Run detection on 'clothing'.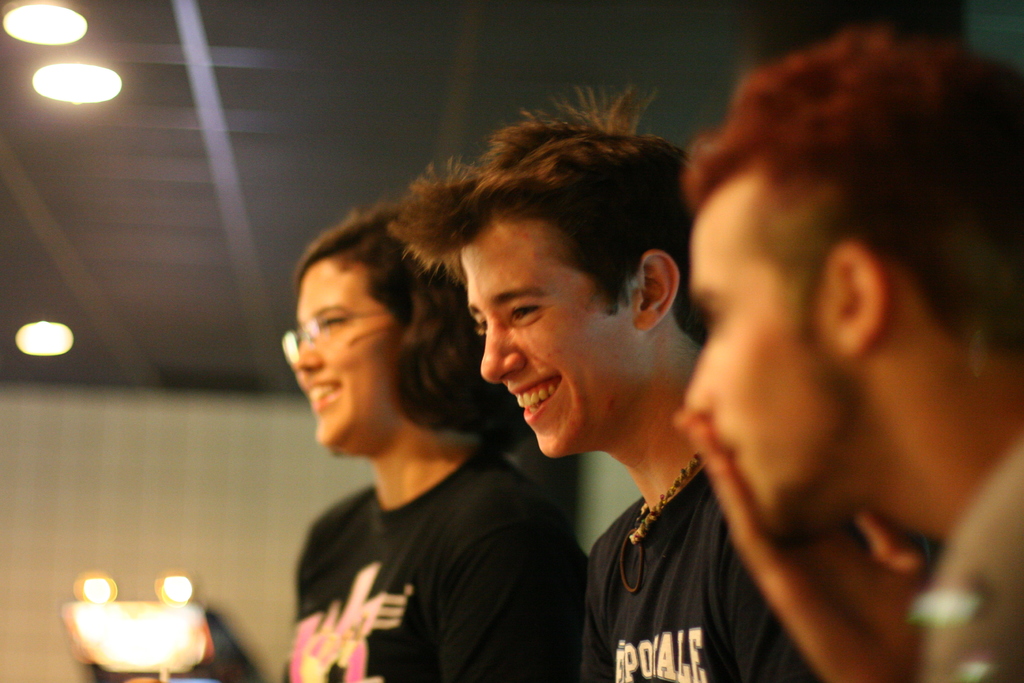
Result: 915, 445, 1023, 682.
